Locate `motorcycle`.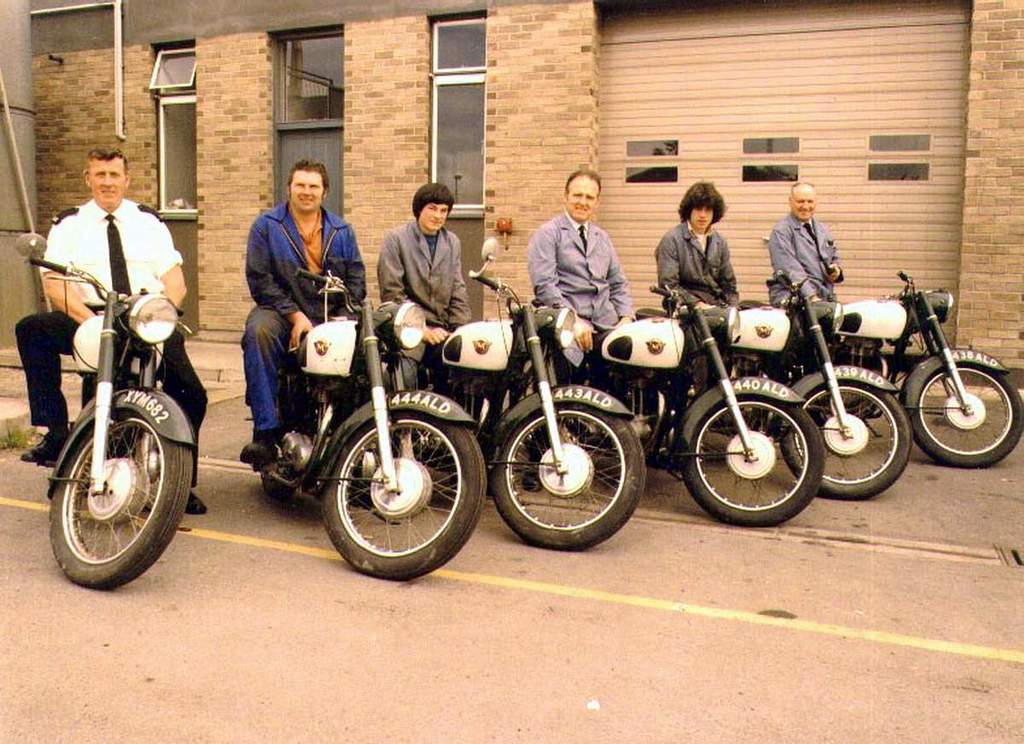
Bounding box: (x1=20, y1=239, x2=205, y2=578).
